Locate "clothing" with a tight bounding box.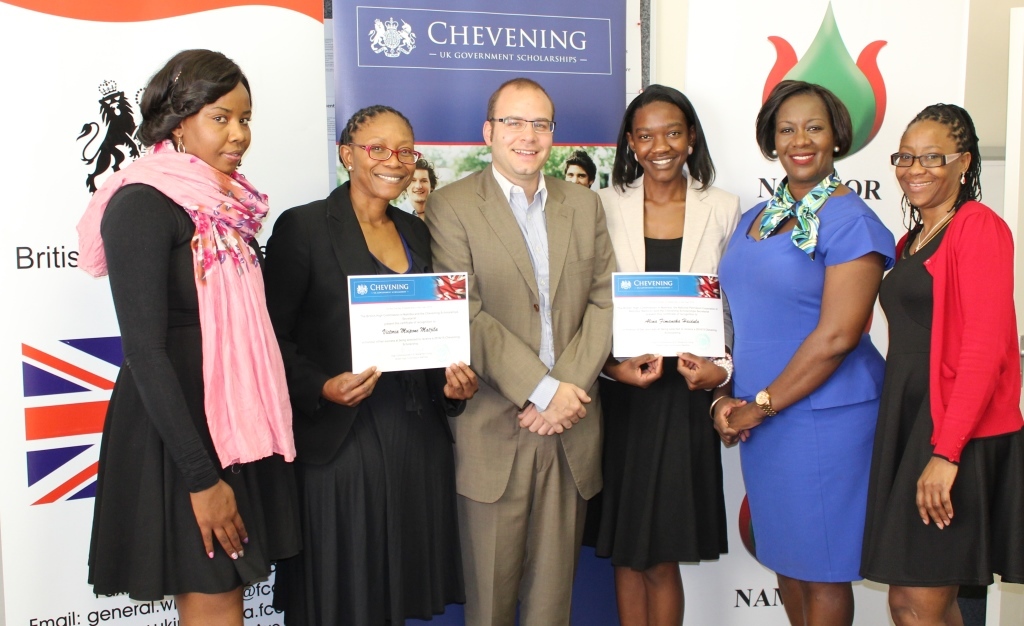
(250, 180, 481, 625).
